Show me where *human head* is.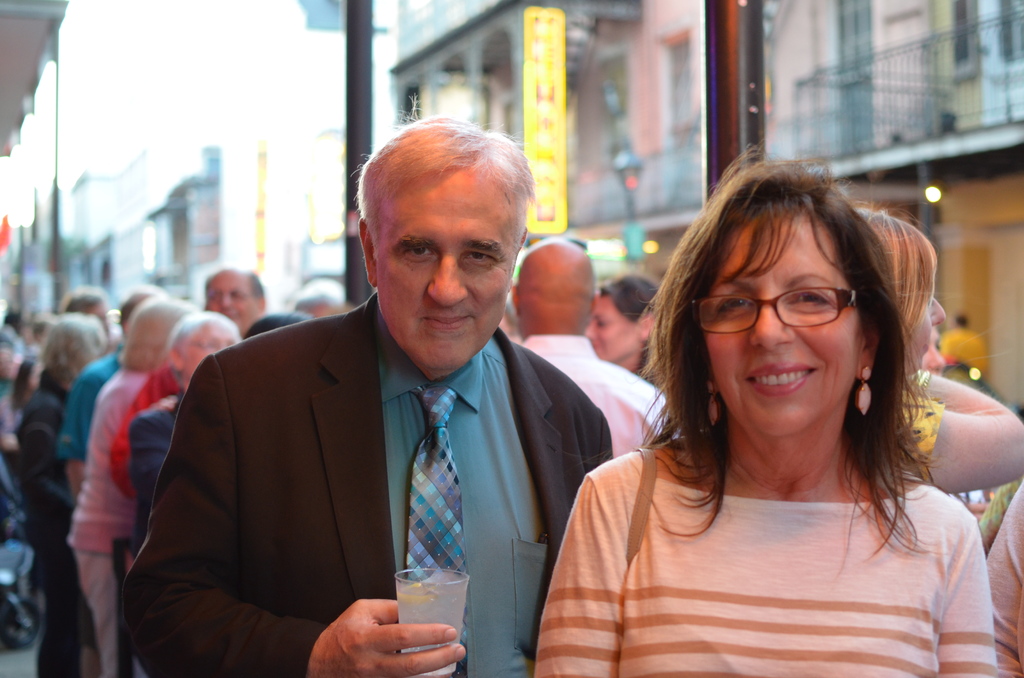
*human head* is at l=120, t=296, r=194, b=369.
